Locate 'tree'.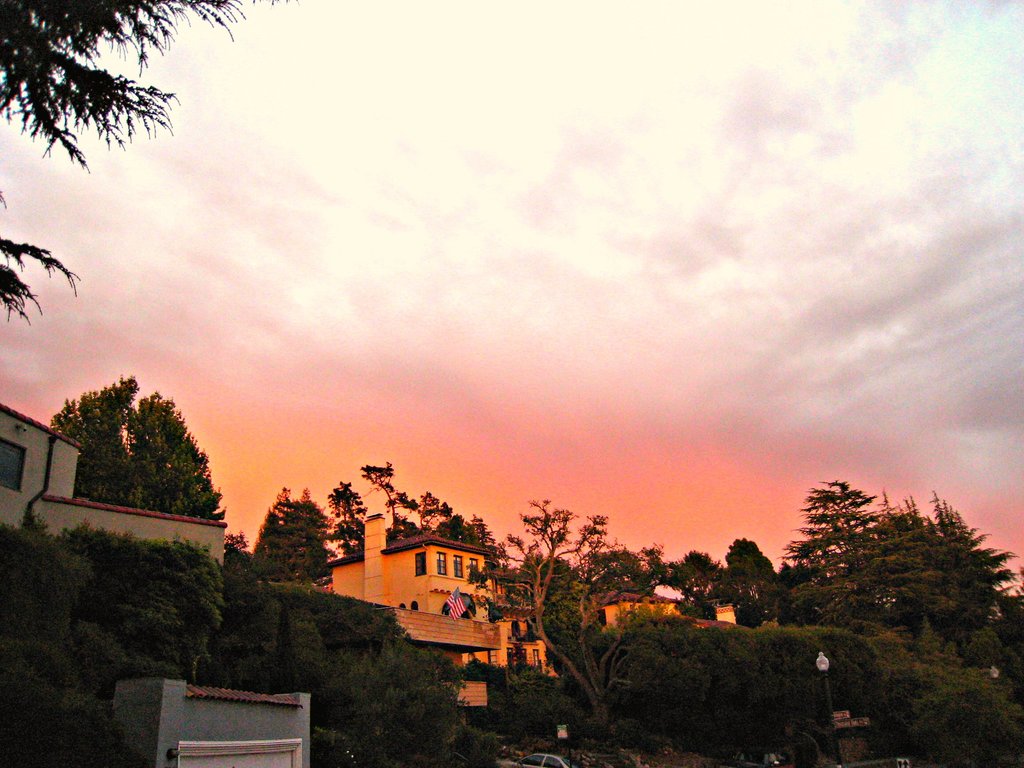
Bounding box: locate(56, 365, 222, 542).
